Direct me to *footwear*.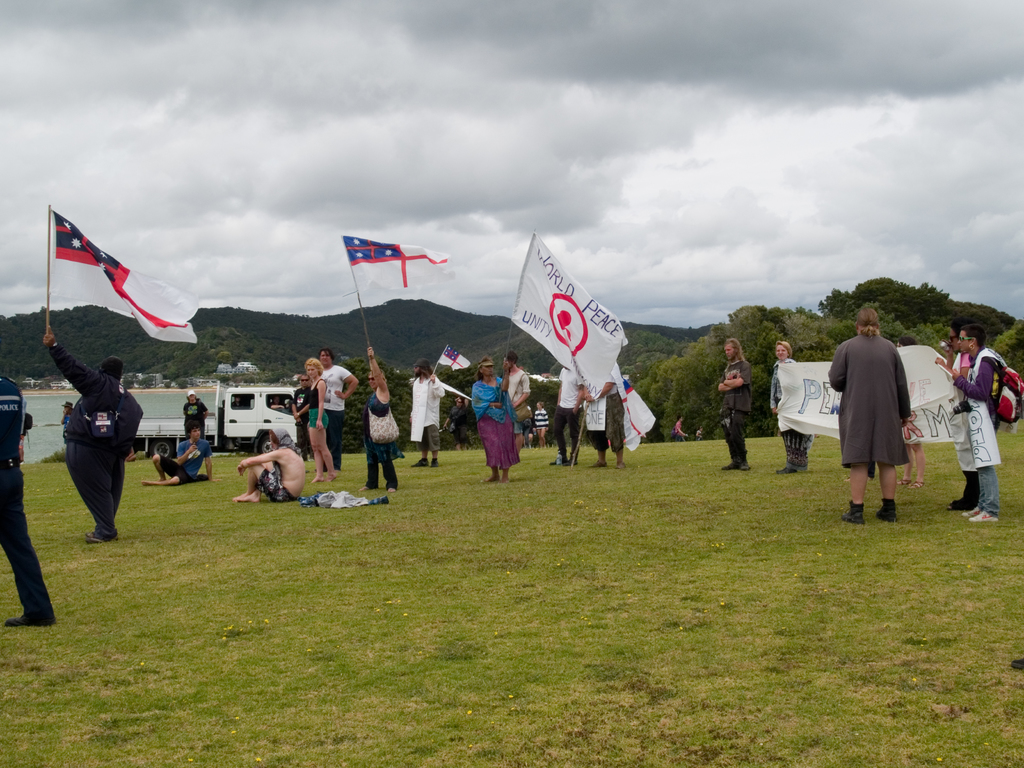
Direction: 963:503:973:515.
